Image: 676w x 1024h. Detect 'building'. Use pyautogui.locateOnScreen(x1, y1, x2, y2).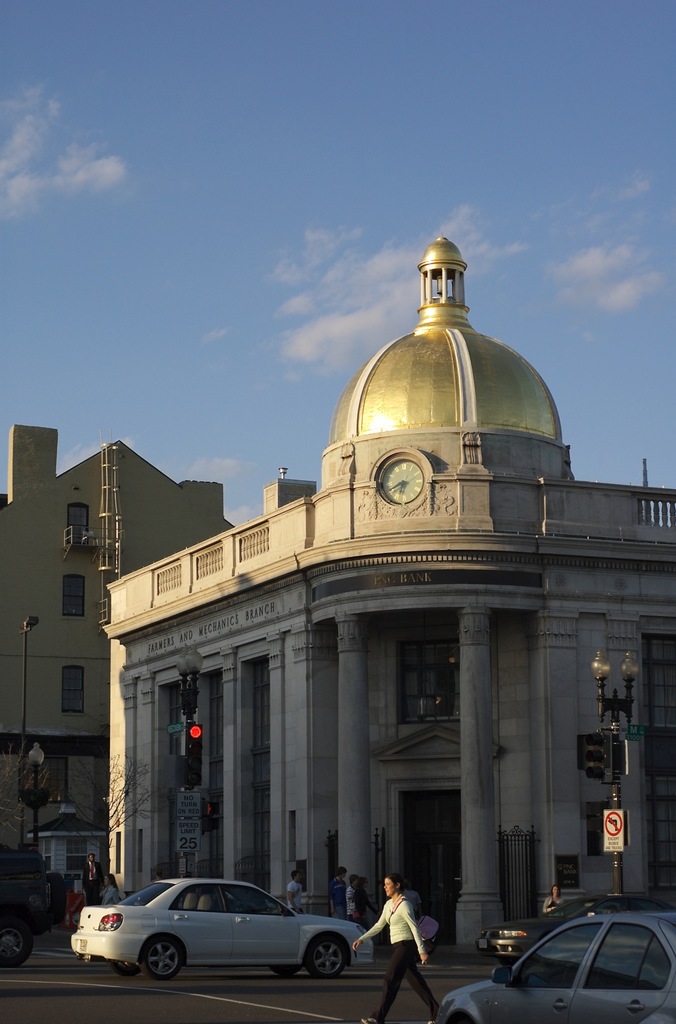
pyautogui.locateOnScreen(0, 423, 227, 908).
